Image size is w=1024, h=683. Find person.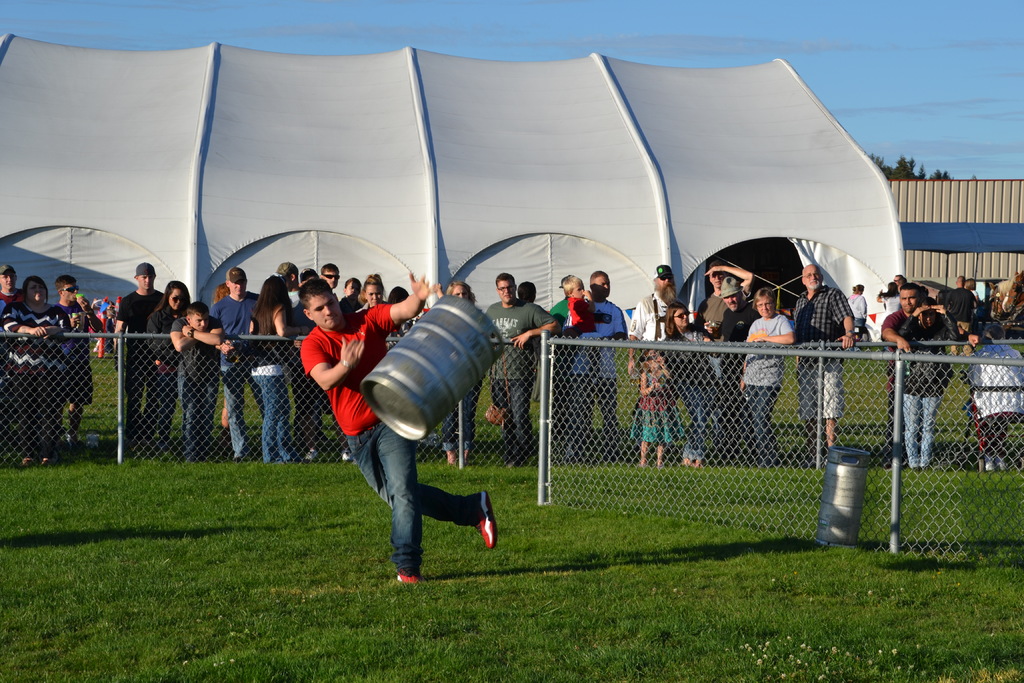
111:258:168:456.
